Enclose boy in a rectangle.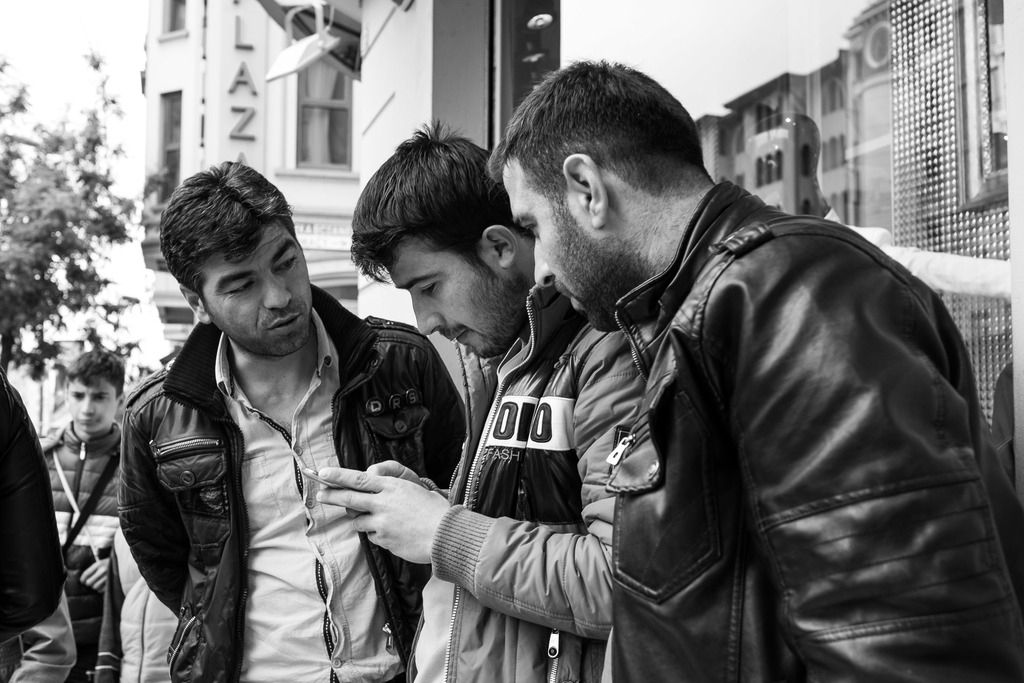
bbox=[42, 347, 129, 682].
